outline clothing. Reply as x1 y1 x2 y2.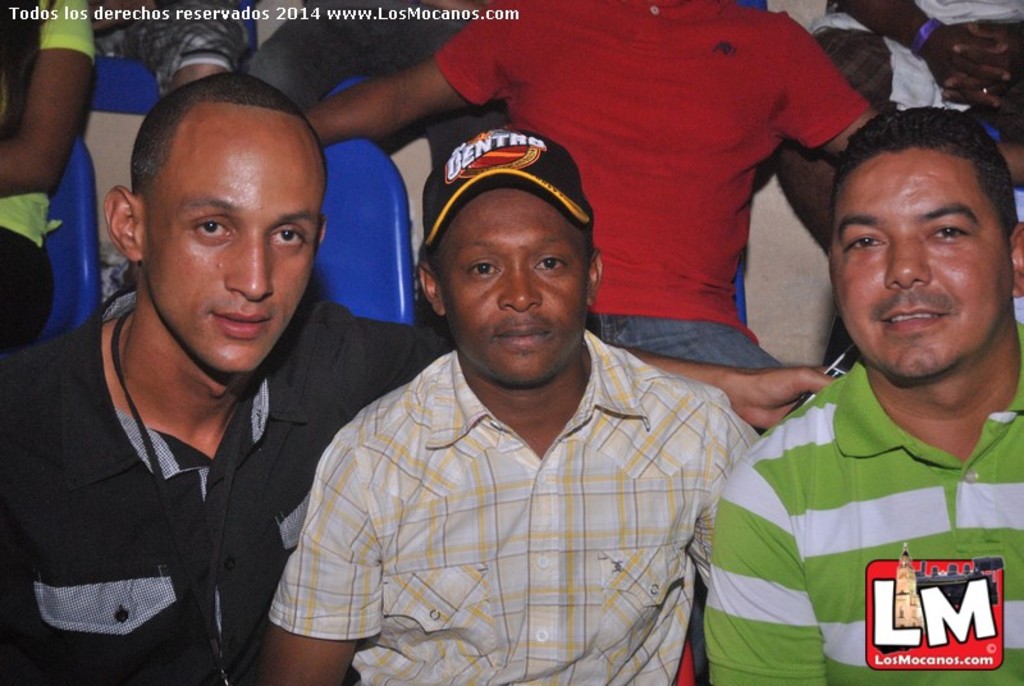
714 331 1015 671.
